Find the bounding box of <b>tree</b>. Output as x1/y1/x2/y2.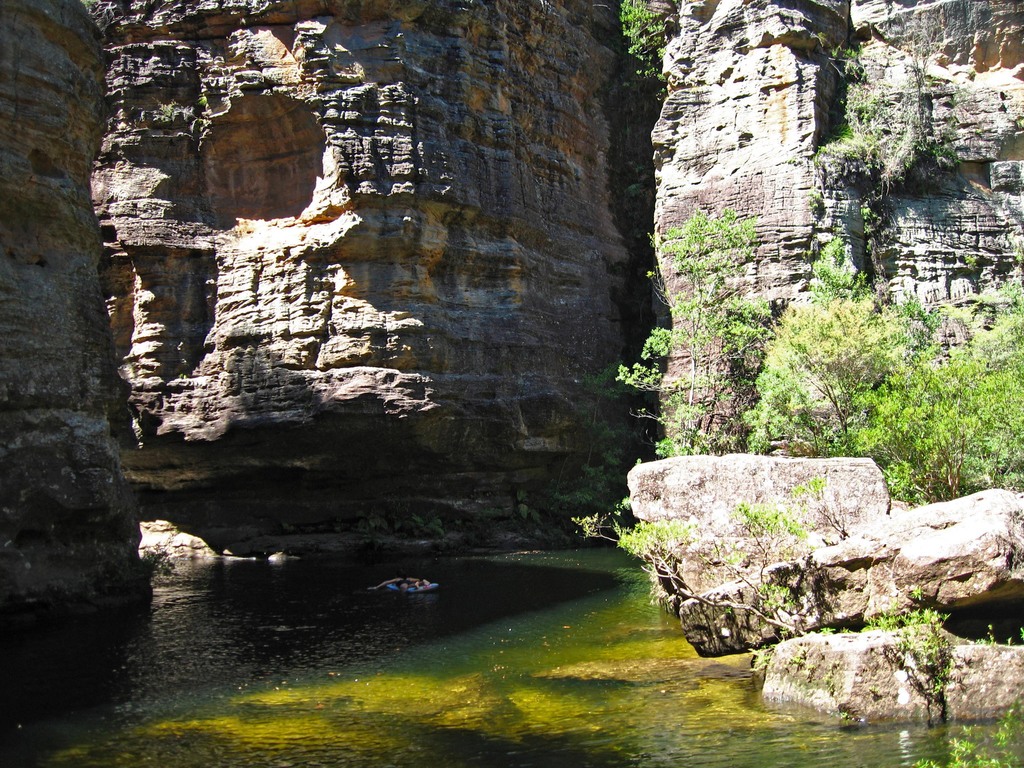
741/234/947/465.
